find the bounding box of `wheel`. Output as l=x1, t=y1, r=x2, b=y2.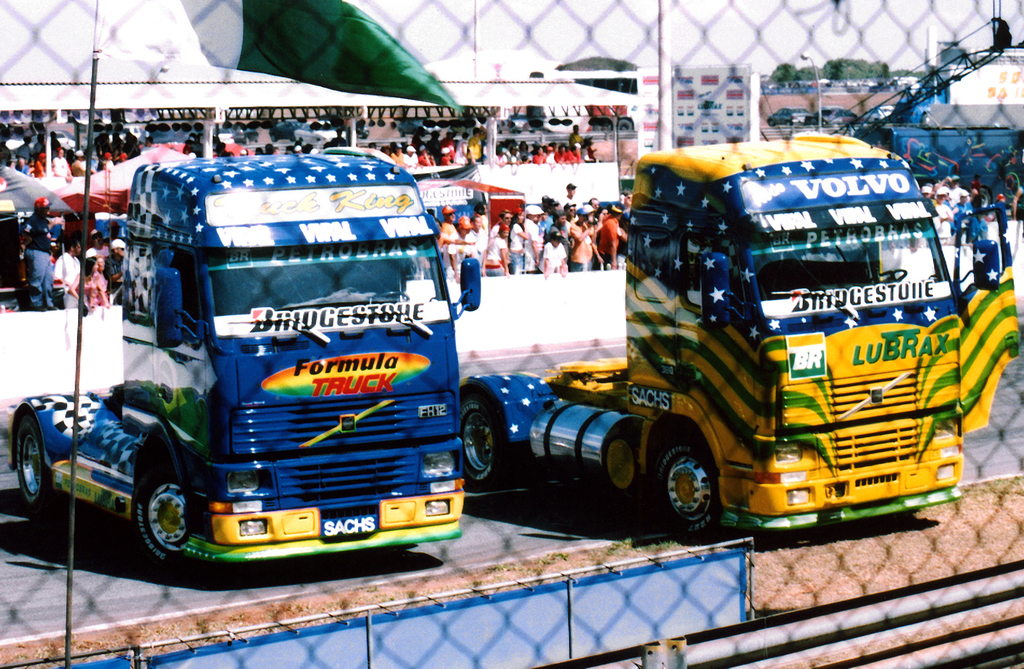
l=13, t=418, r=50, b=504.
